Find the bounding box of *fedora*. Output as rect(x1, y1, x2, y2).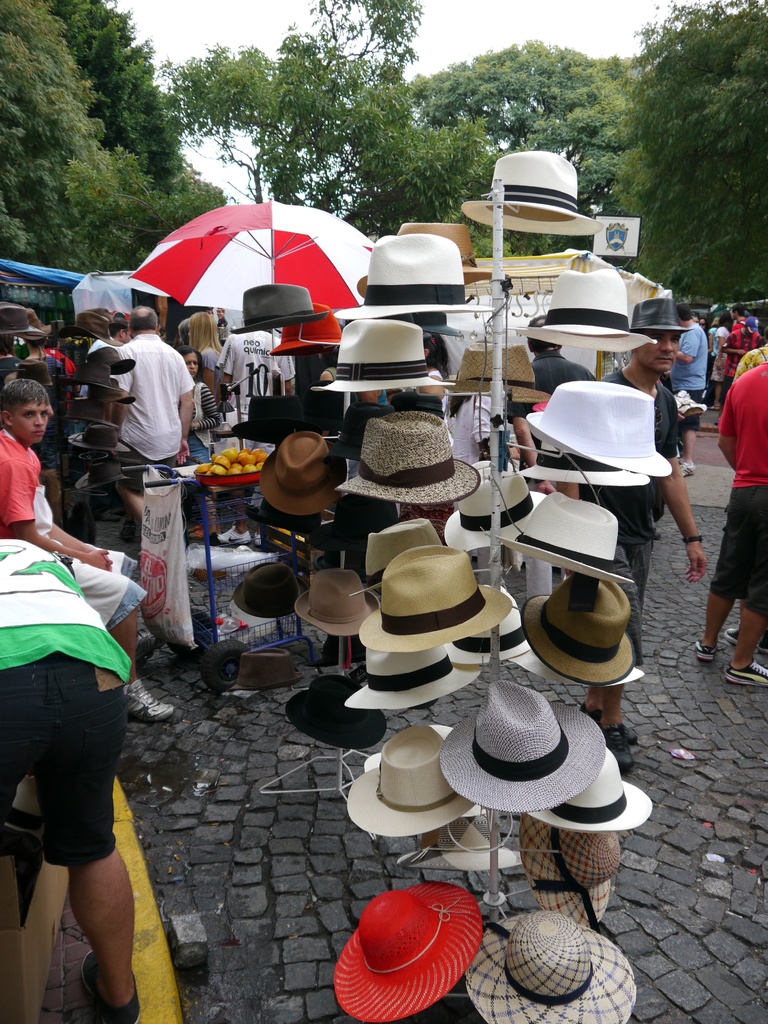
rect(520, 267, 653, 351).
